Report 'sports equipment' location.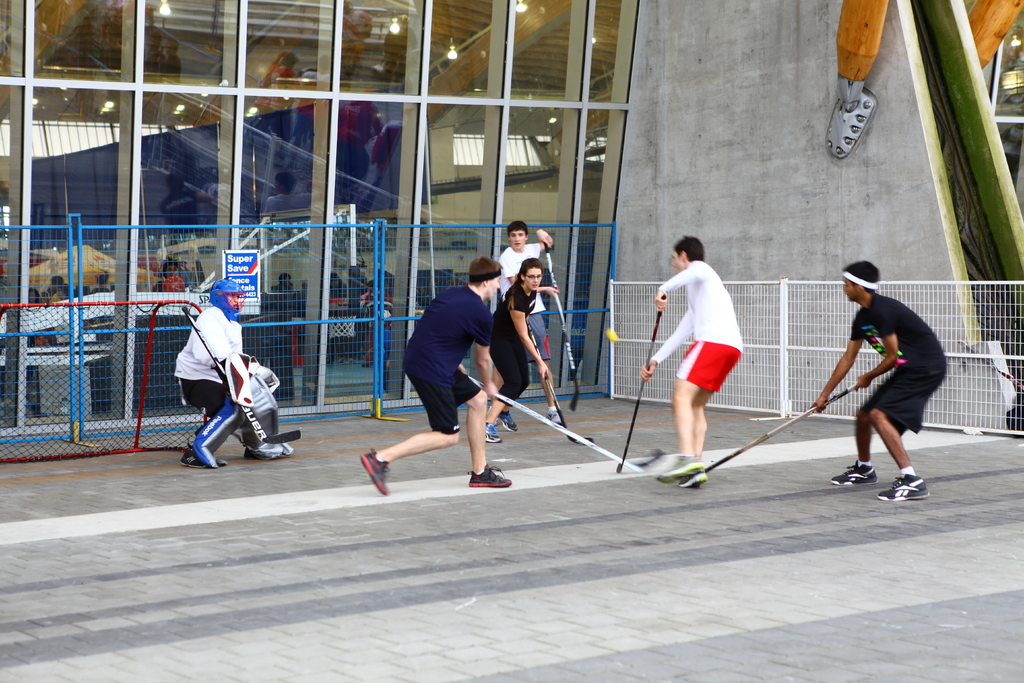
Report: region(208, 278, 246, 320).
